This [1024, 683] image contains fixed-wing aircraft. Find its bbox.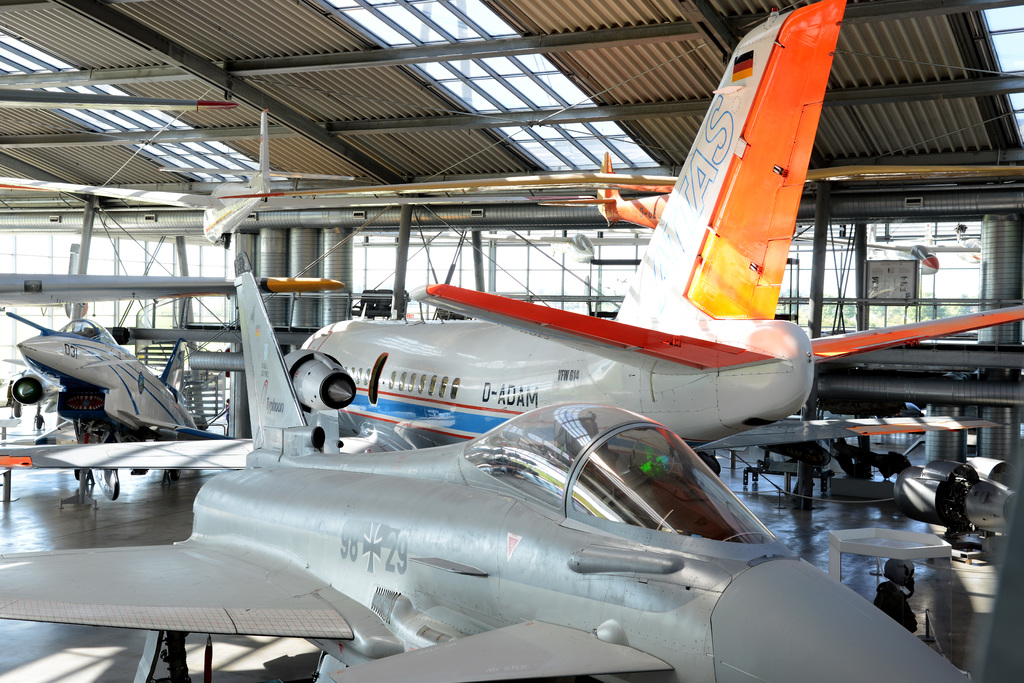
bbox(0, 106, 684, 246).
